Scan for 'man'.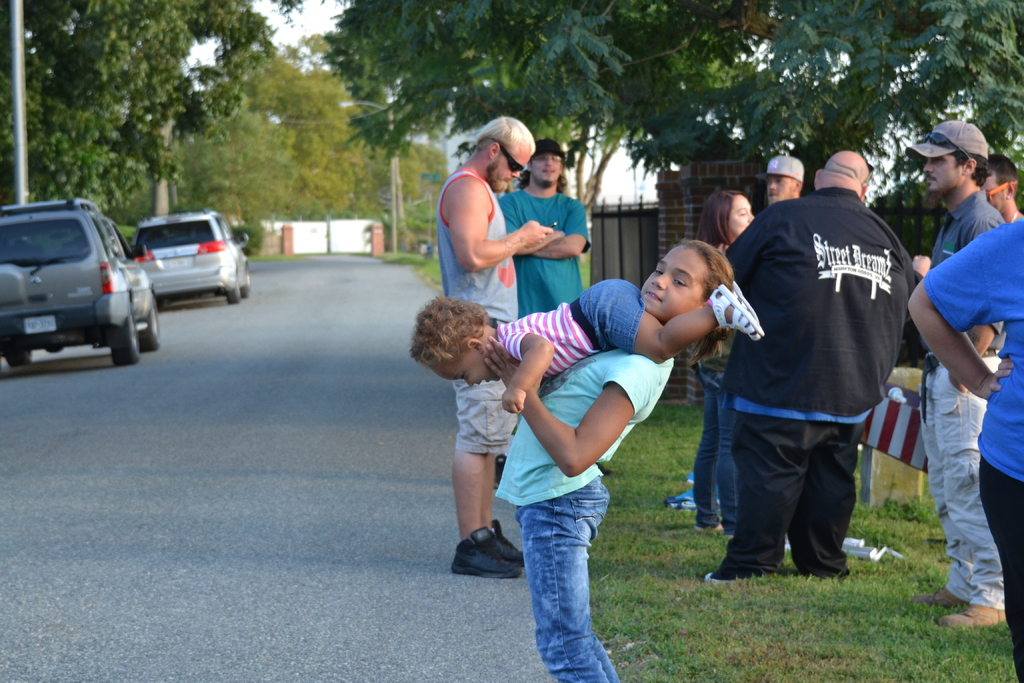
Scan result: detection(908, 119, 1000, 639).
